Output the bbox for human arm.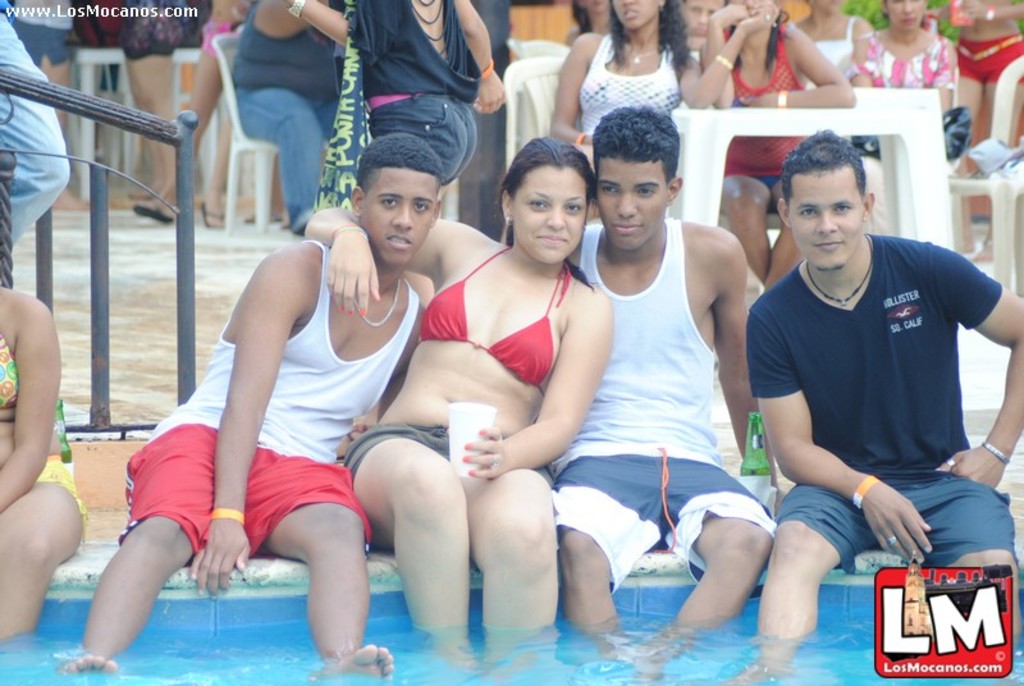
(left=284, top=0, right=347, bottom=50).
